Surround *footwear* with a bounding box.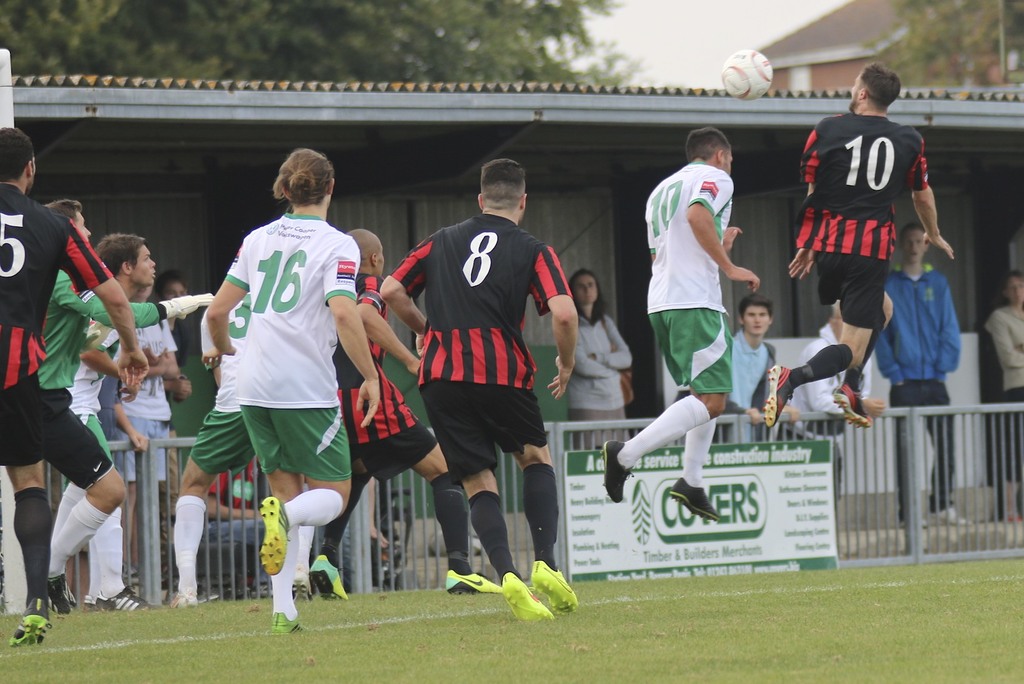
528 556 578 615.
